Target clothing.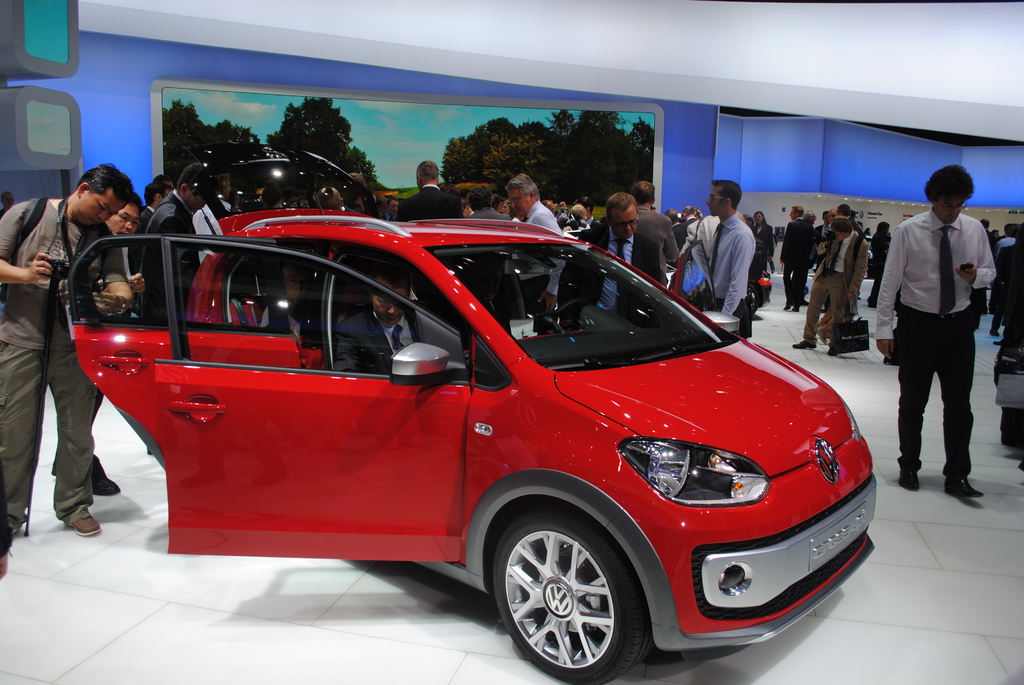
Target region: (136, 205, 159, 249).
